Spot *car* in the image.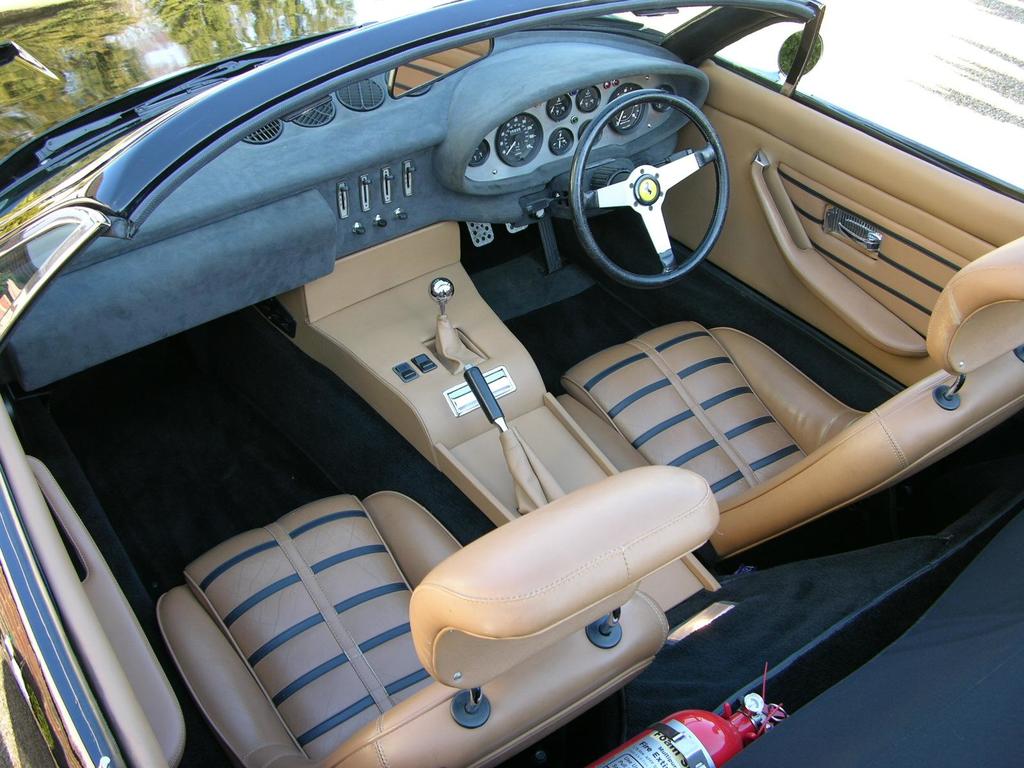
*car* found at BBox(0, 0, 1023, 767).
